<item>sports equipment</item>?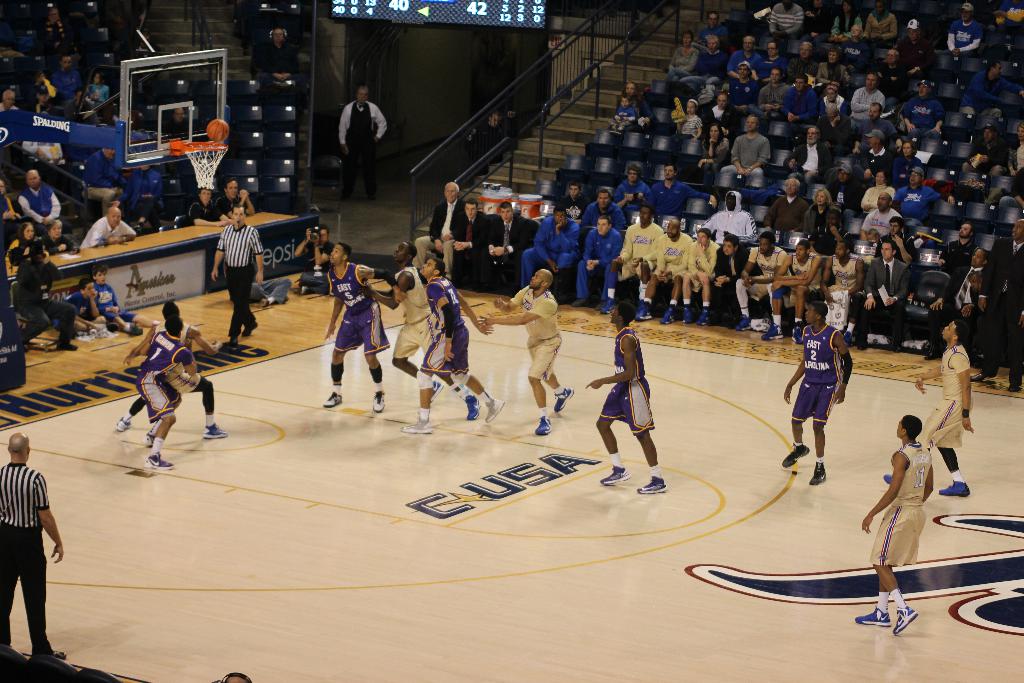
207,117,228,144
